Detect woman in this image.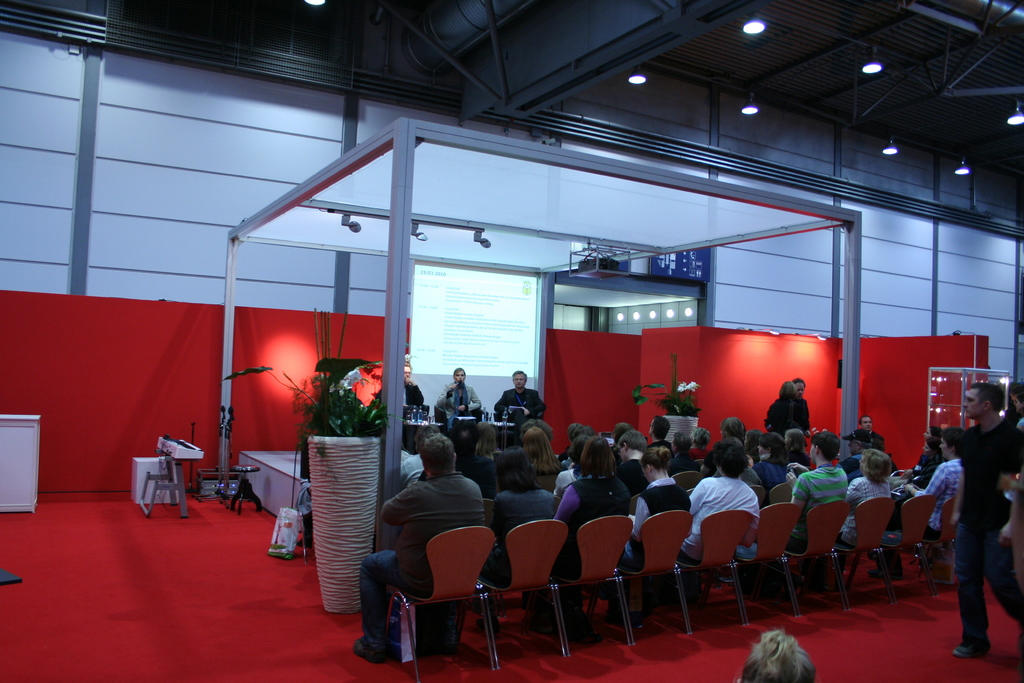
Detection: crop(752, 432, 792, 493).
